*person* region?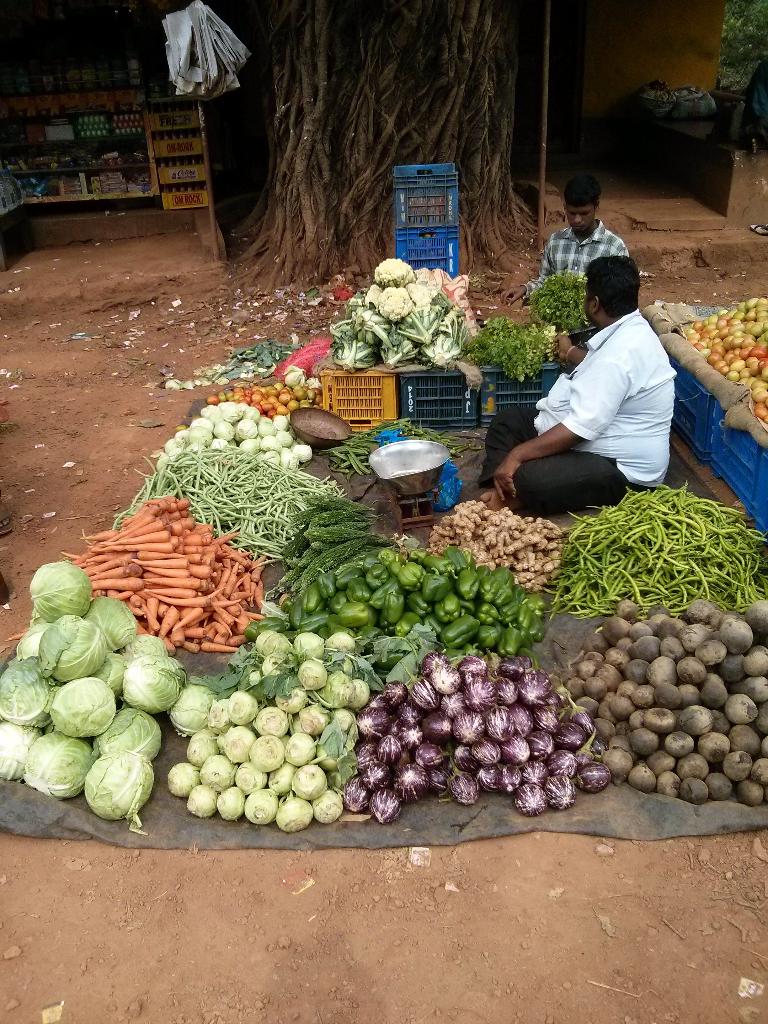
region(538, 182, 639, 305)
